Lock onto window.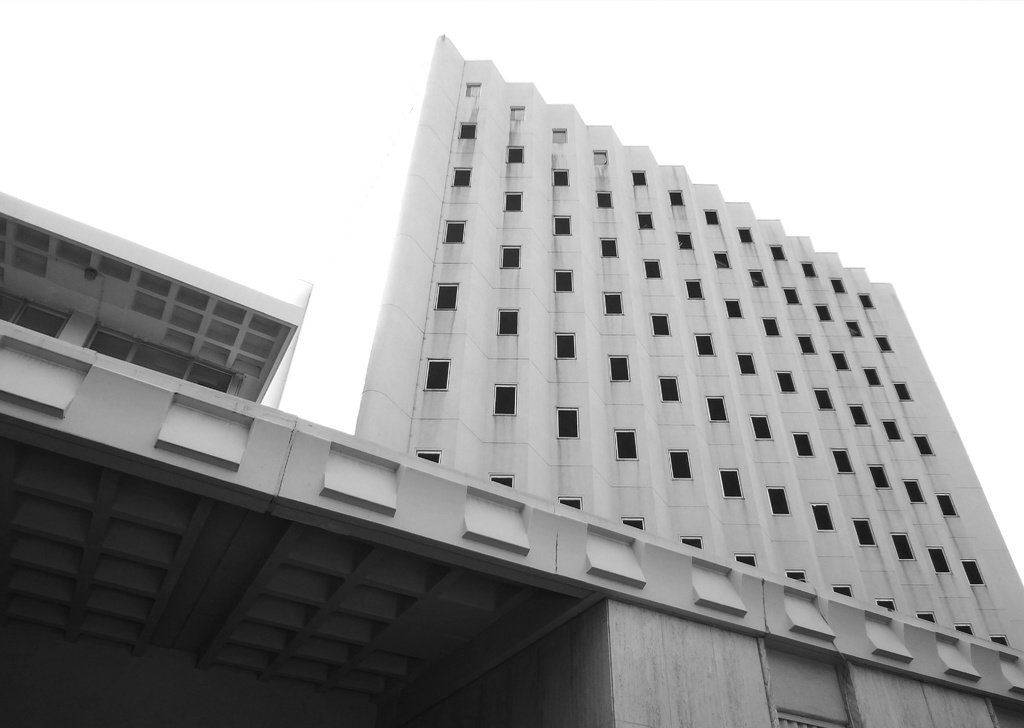
Locked: [554,166,570,186].
